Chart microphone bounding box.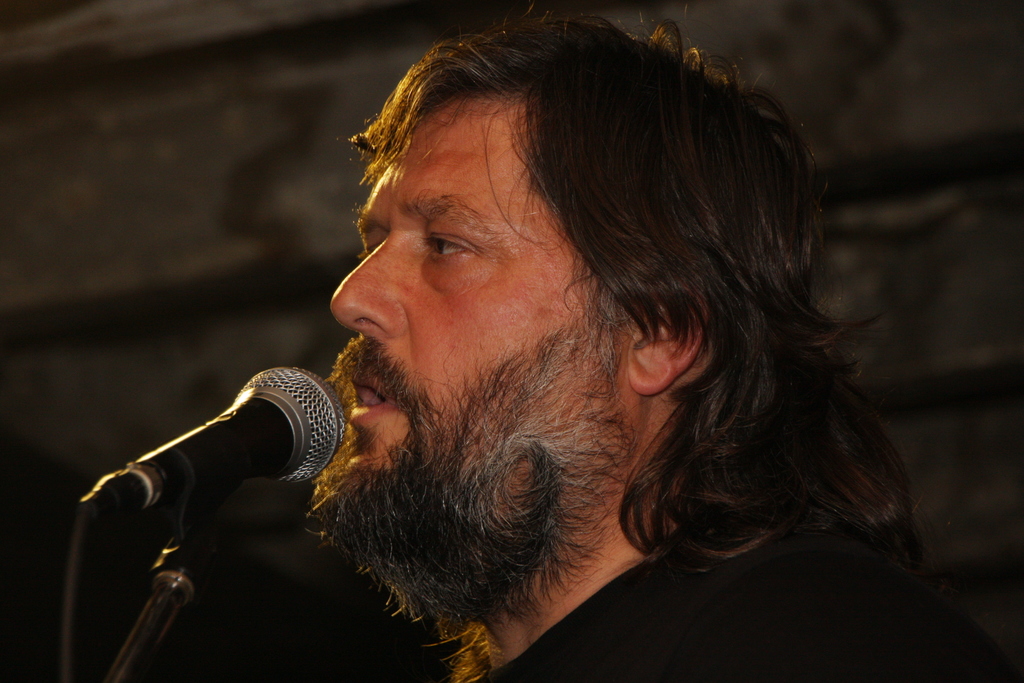
Charted: 106:375:359:537.
